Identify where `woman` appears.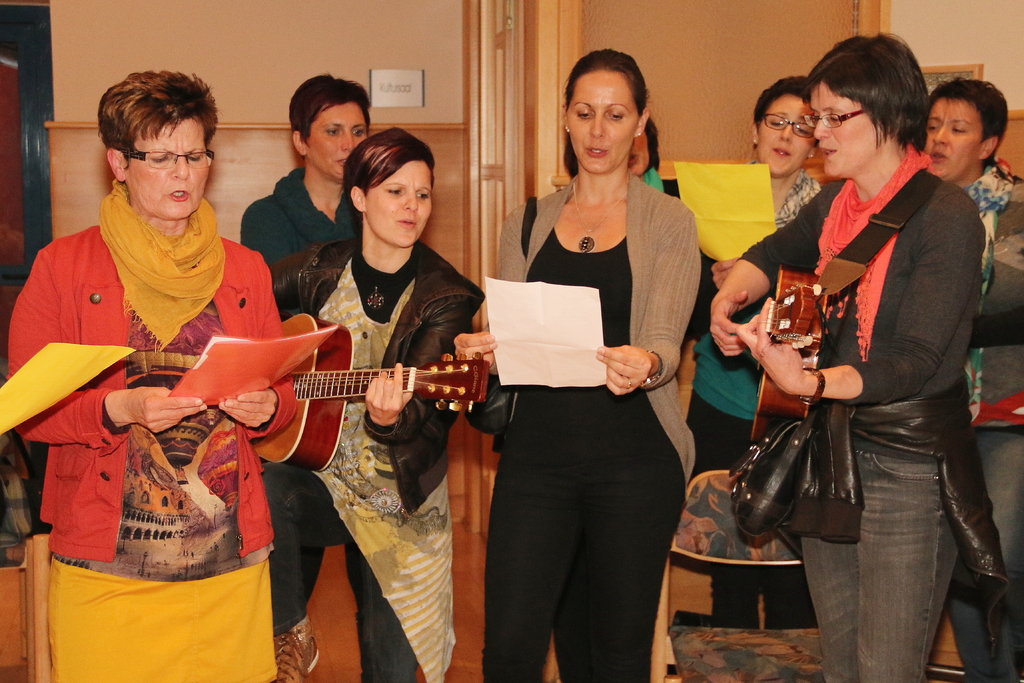
Appears at [x1=680, y1=81, x2=828, y2=637].
